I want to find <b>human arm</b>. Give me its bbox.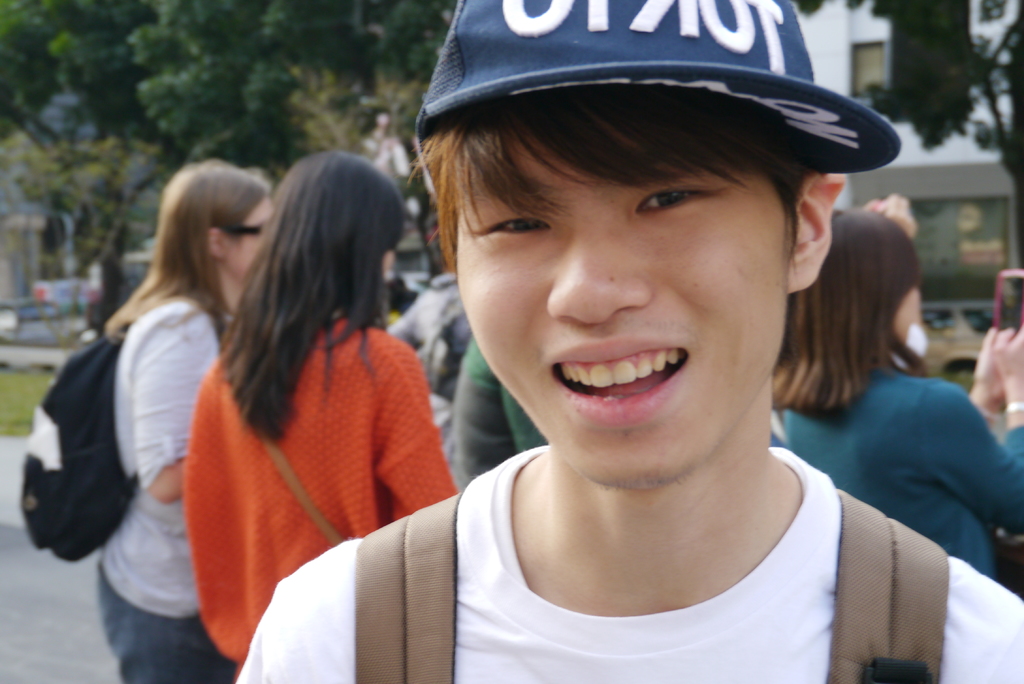
Rect(961, 327, 1007, 425).
